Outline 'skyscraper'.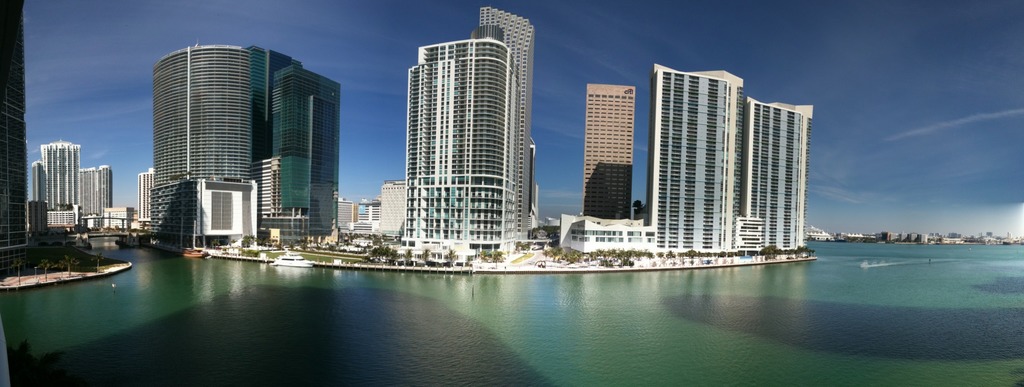
Outline: {"left": 646, "top": 68, "right": 755, "bottom": 258}.
